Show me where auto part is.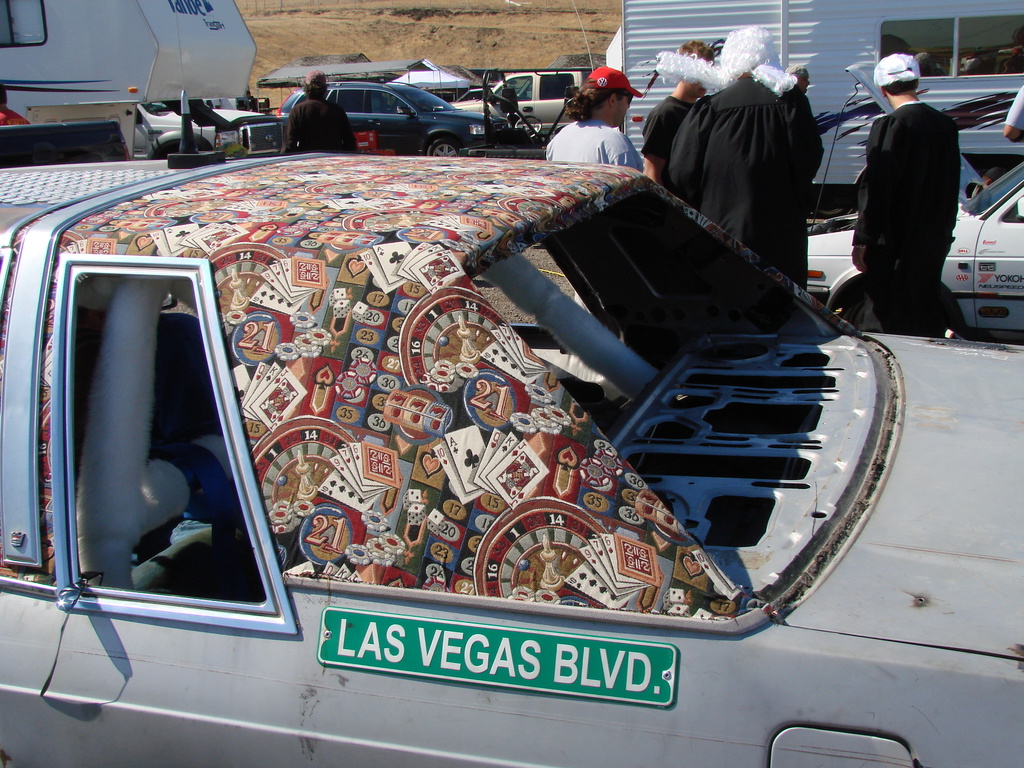
auto part is at (840, 55, 993, 215).
